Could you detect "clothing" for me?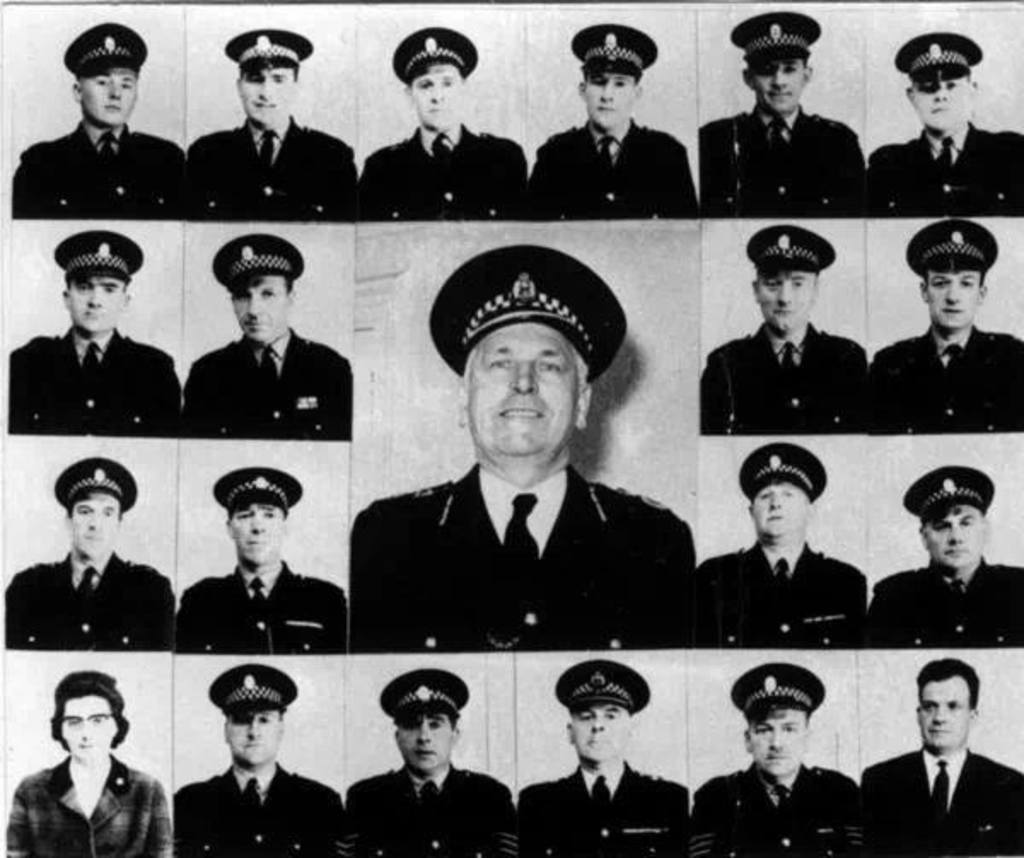
Detection result: <box>346,457,701,653</box>.
